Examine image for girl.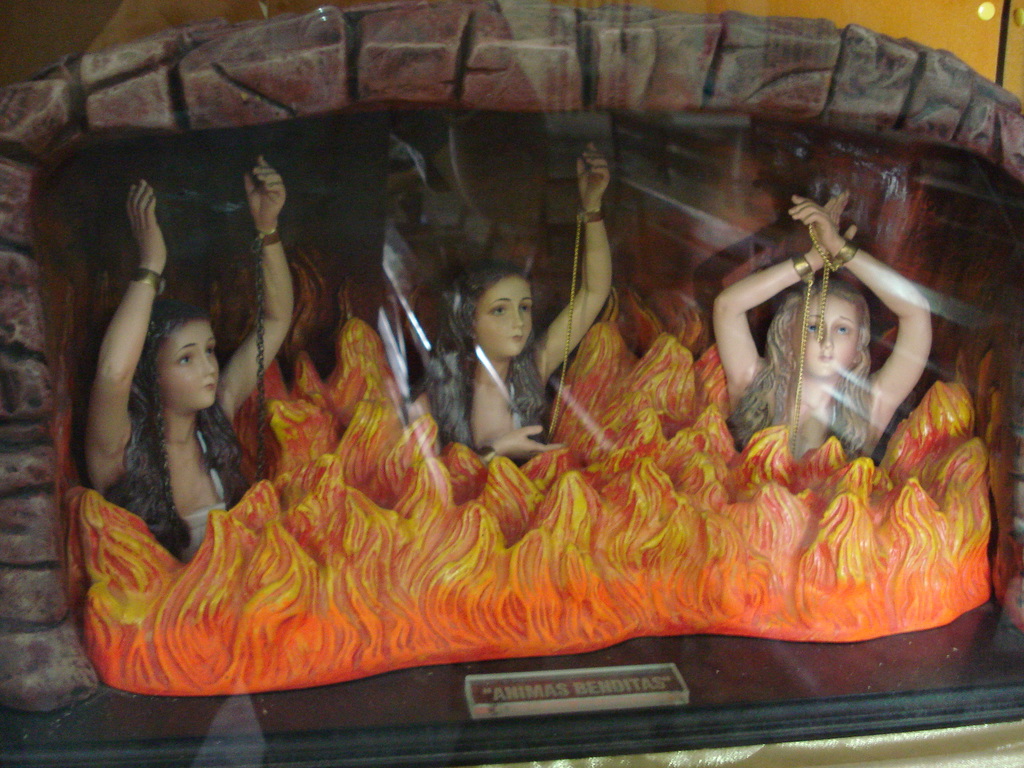
Examination result: region(86, 148, 294, 566).
